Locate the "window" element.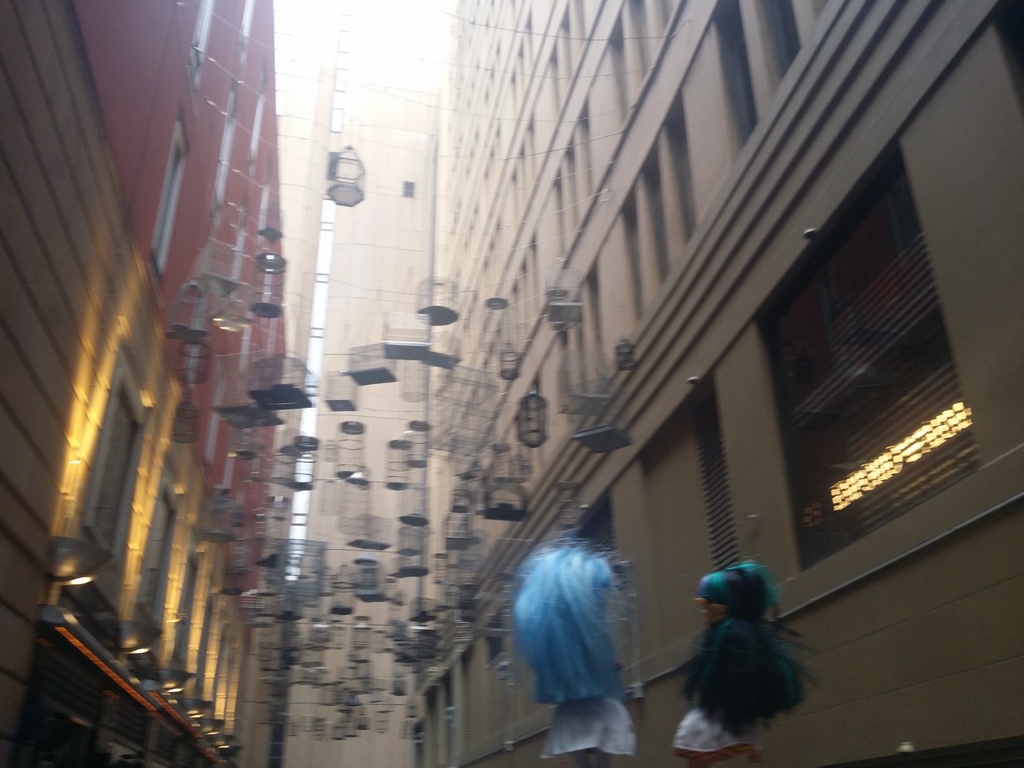
Element bbox: region(141, 97, 195, 286).
